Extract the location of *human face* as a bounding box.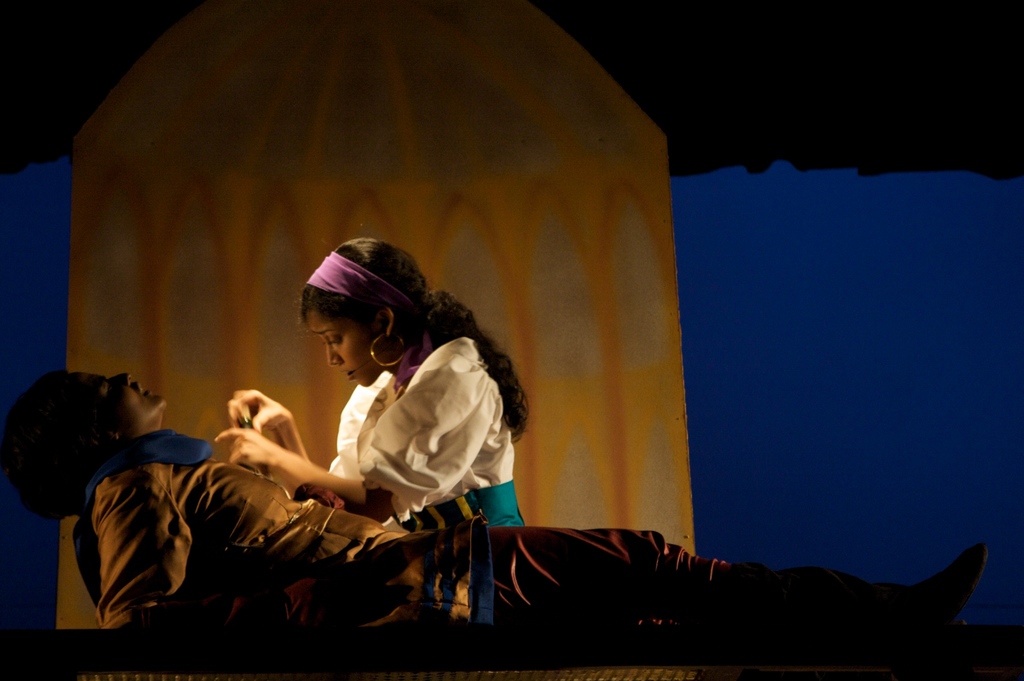
[x1=305, y1=309, x2=386, y2=381].
